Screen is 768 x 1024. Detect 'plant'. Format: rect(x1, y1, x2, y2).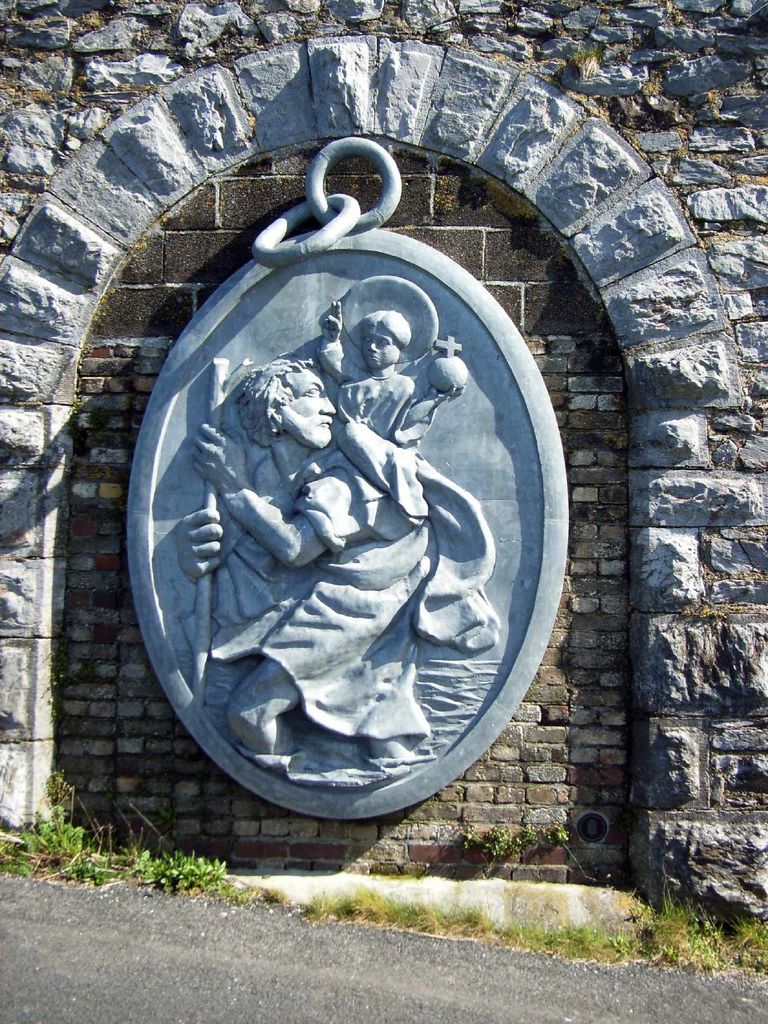
rect(56, 854, 115, 885).
